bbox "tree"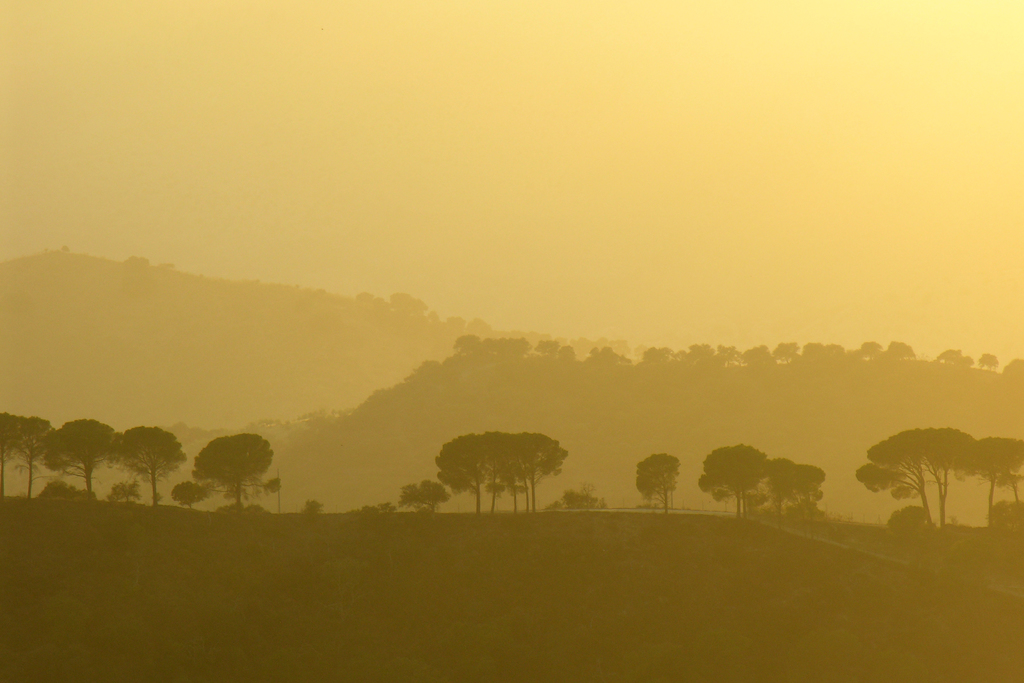
<bbox>0, 411, 49, 501</bbox>
